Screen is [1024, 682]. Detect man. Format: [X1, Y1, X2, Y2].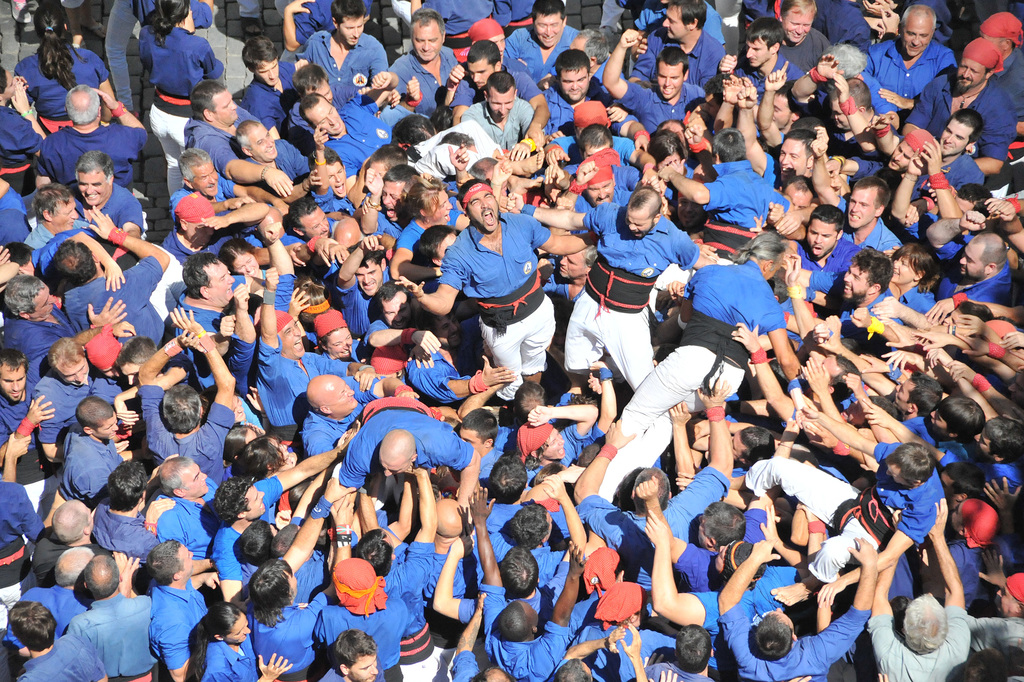
[761, 0, 832, 81].
